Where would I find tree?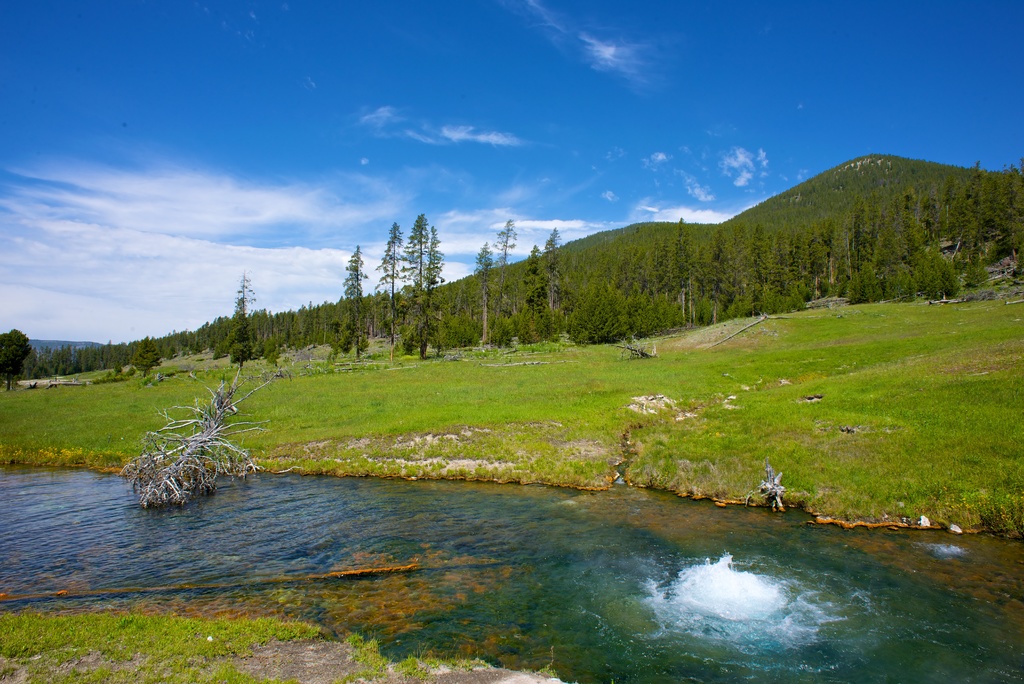
At select_region(0, 325, 31, 392).
